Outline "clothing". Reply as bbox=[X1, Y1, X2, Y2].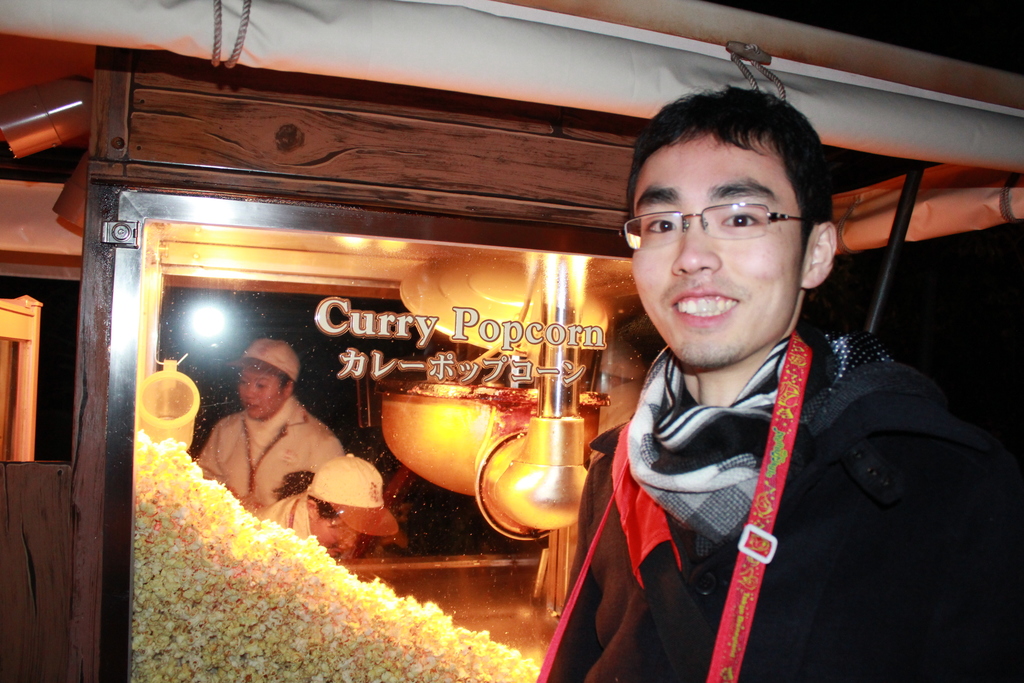
bbox=[197, 395, 342, 515].
